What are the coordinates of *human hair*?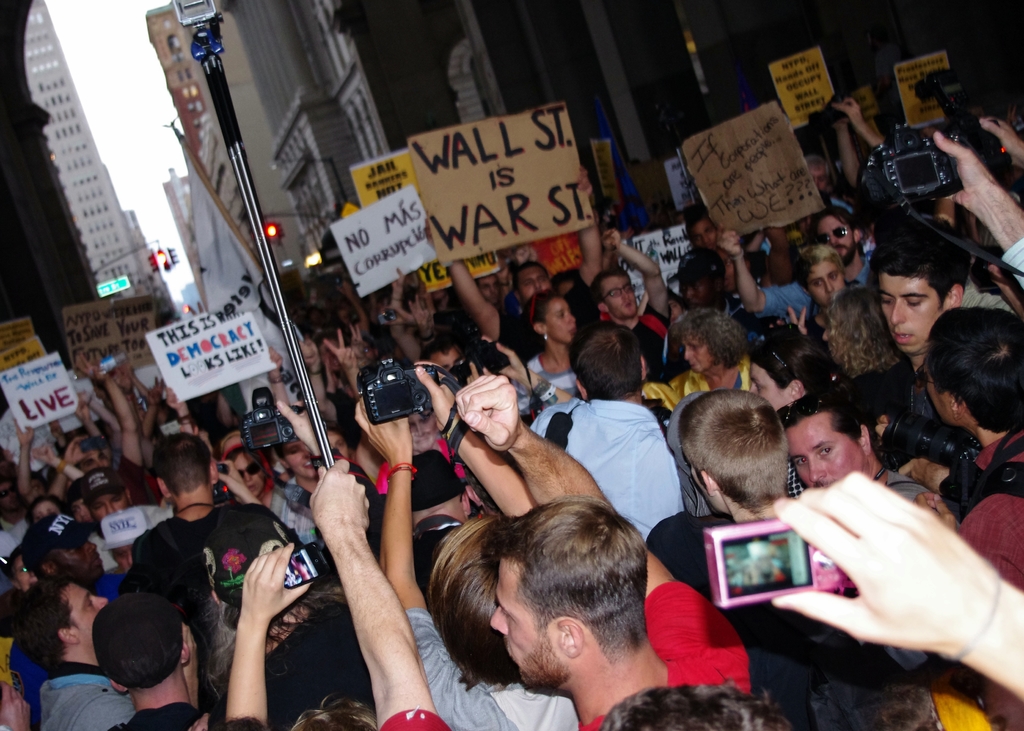
locate(679, 383, 811, 529).
